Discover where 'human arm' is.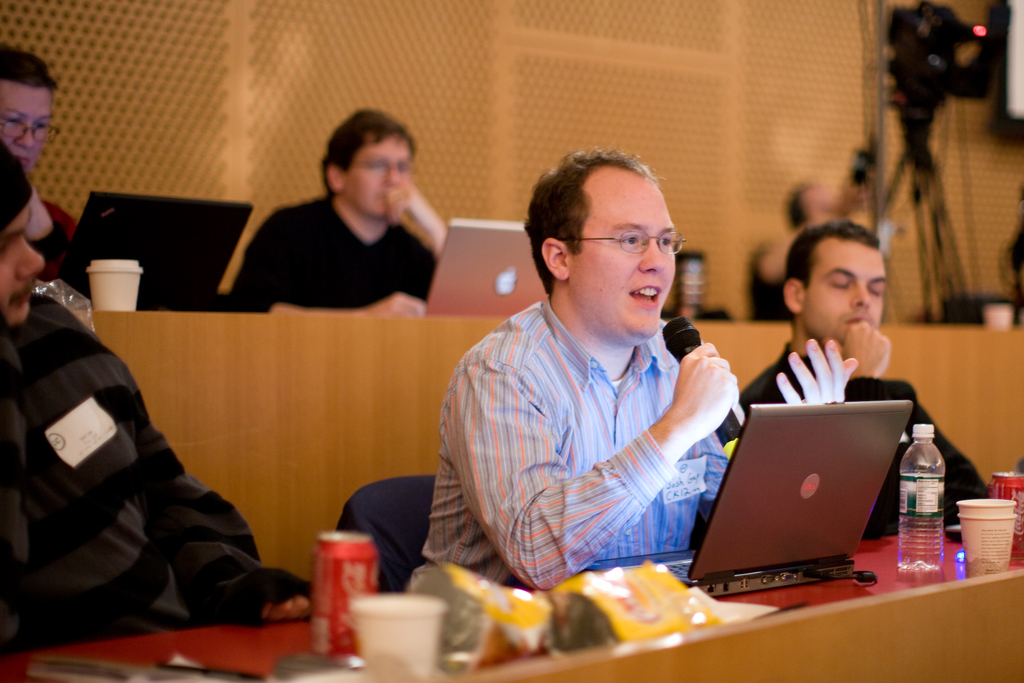
Discovered at x1=778, y1=334, x2=854, y2=415.
